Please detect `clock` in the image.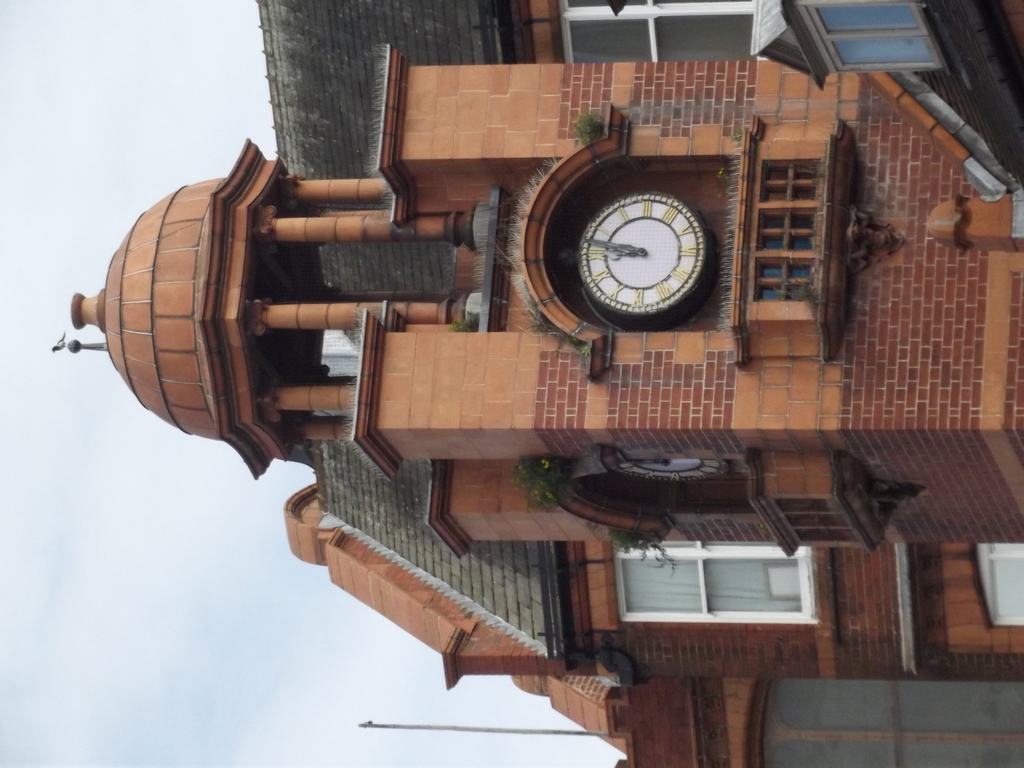
rect(600, 450, 723, 484).
